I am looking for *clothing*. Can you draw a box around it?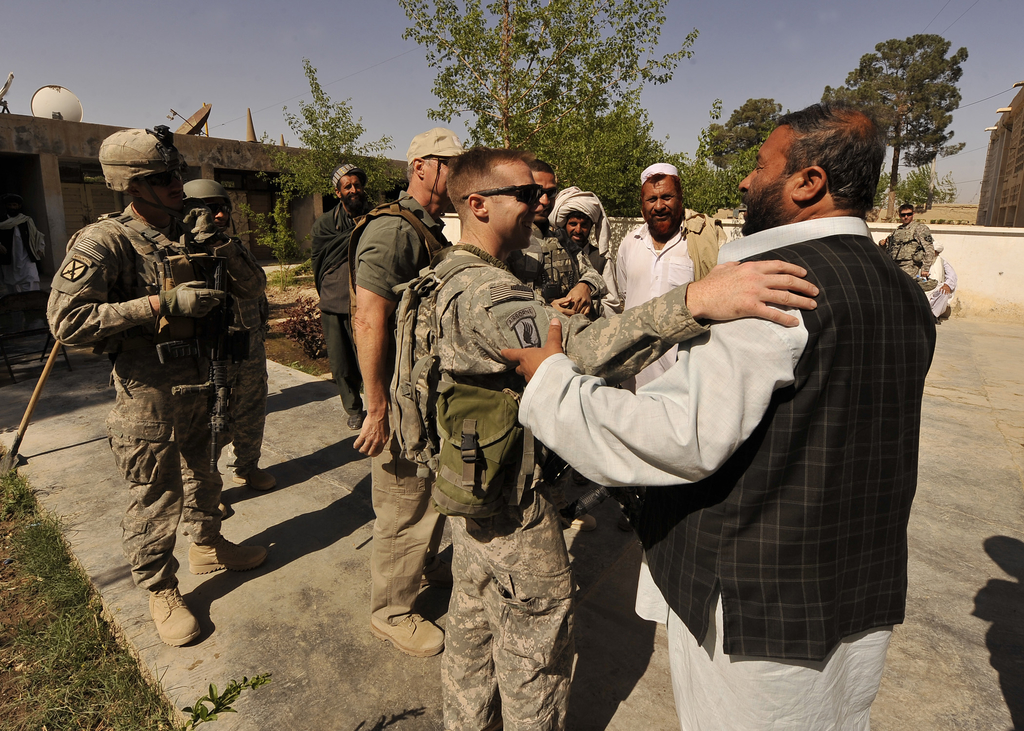
Sure, the bounding box is {"left": 308, "top": 202, "right": 374, "bottom": 423}.
